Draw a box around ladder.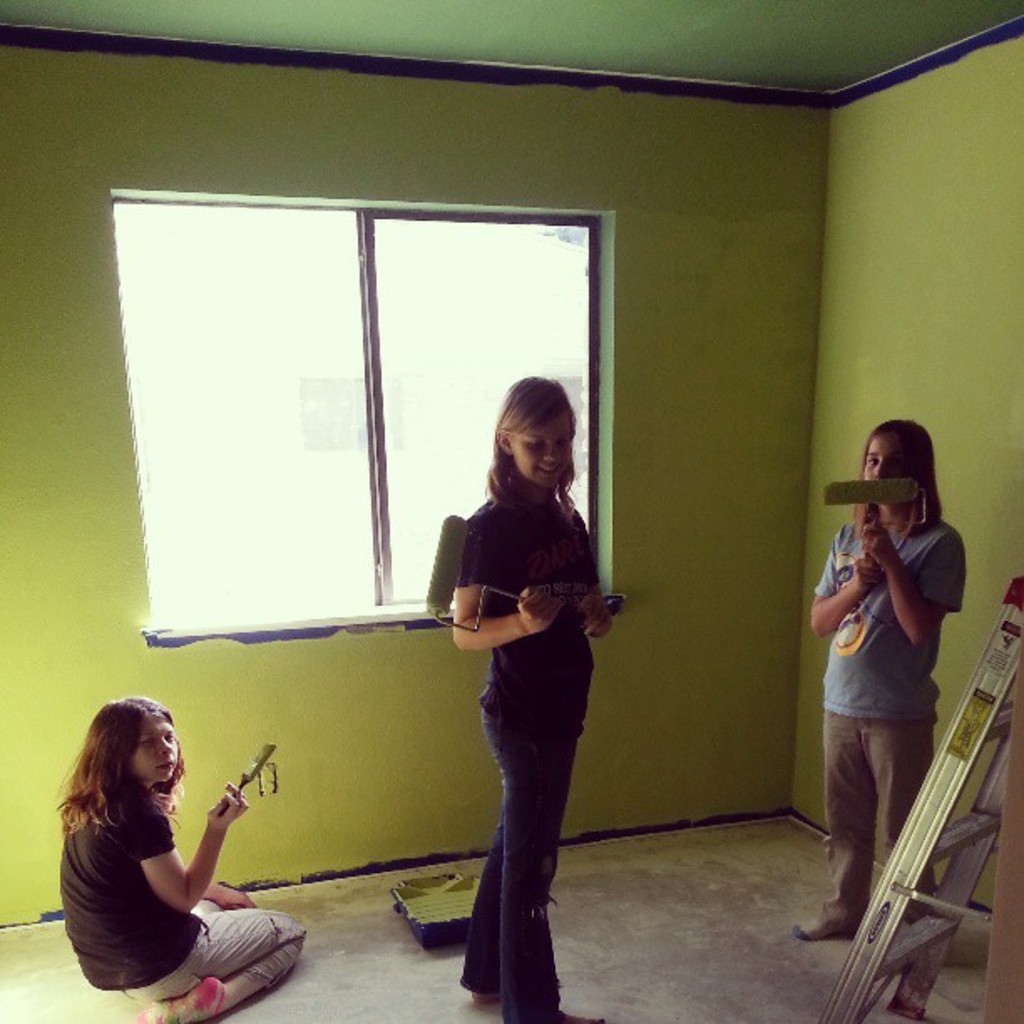
<region>822, 569, 1022, 1022</region>.
